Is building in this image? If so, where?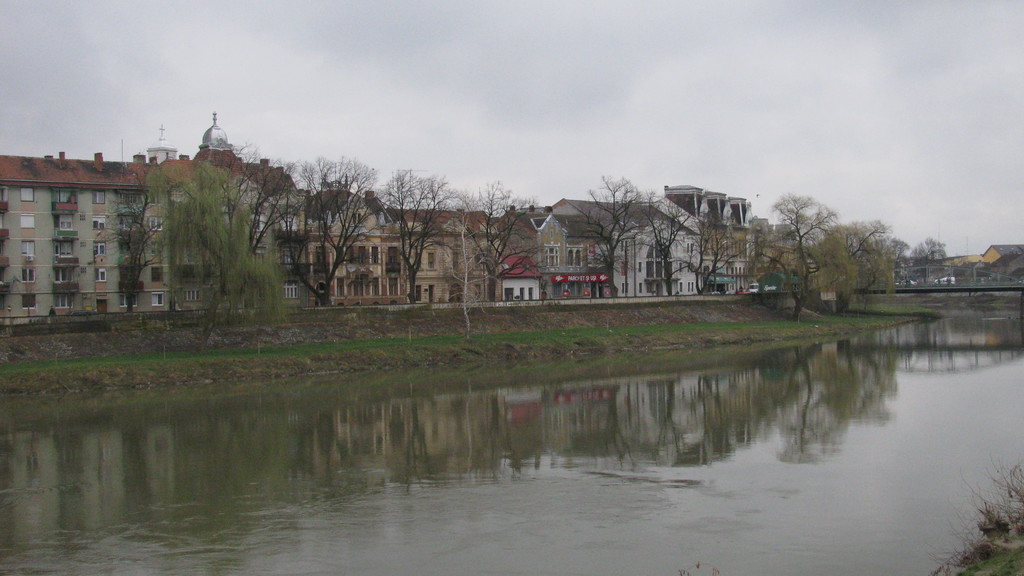
Yes, at [619,191,698,297].
